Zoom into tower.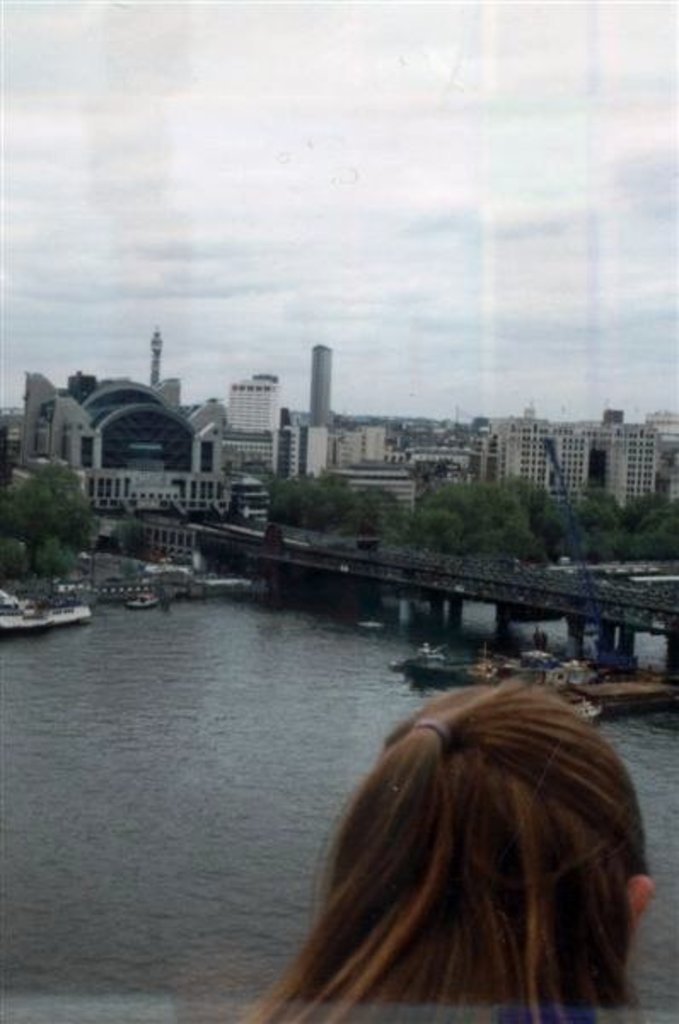
Zoom target: region(292, 346, 340, 481).
